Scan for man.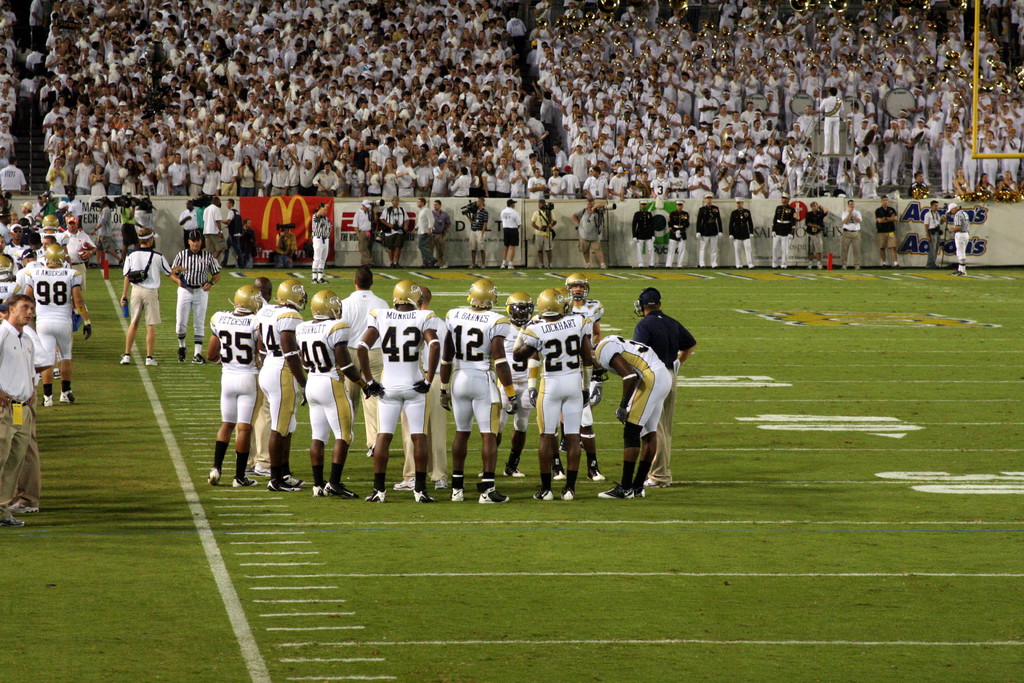
Scan result: box=[437, 276, 512, 507].
